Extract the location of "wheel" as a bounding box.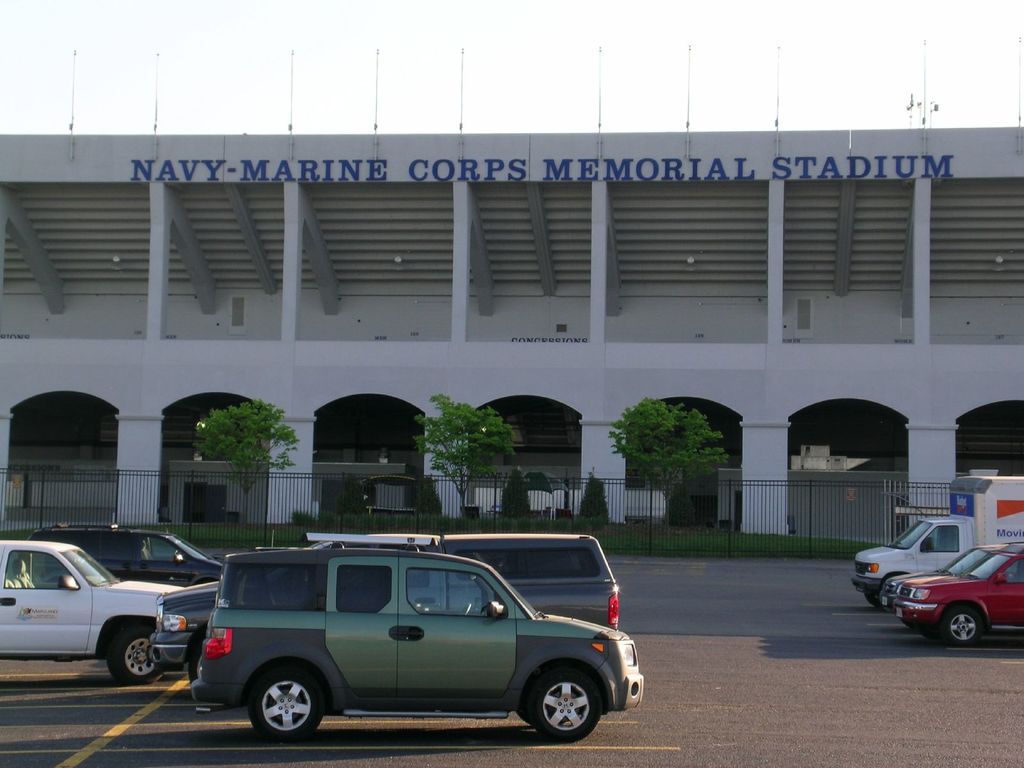
<box>517,703,531,729</box>.
